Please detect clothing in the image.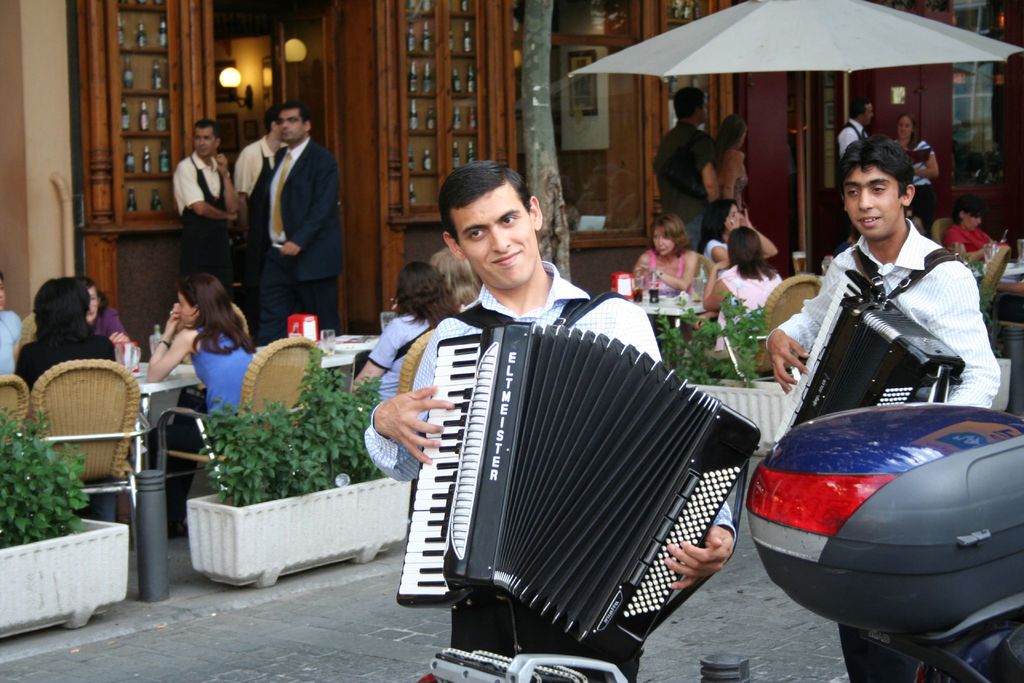
crop(646, 243, 692, 298).
